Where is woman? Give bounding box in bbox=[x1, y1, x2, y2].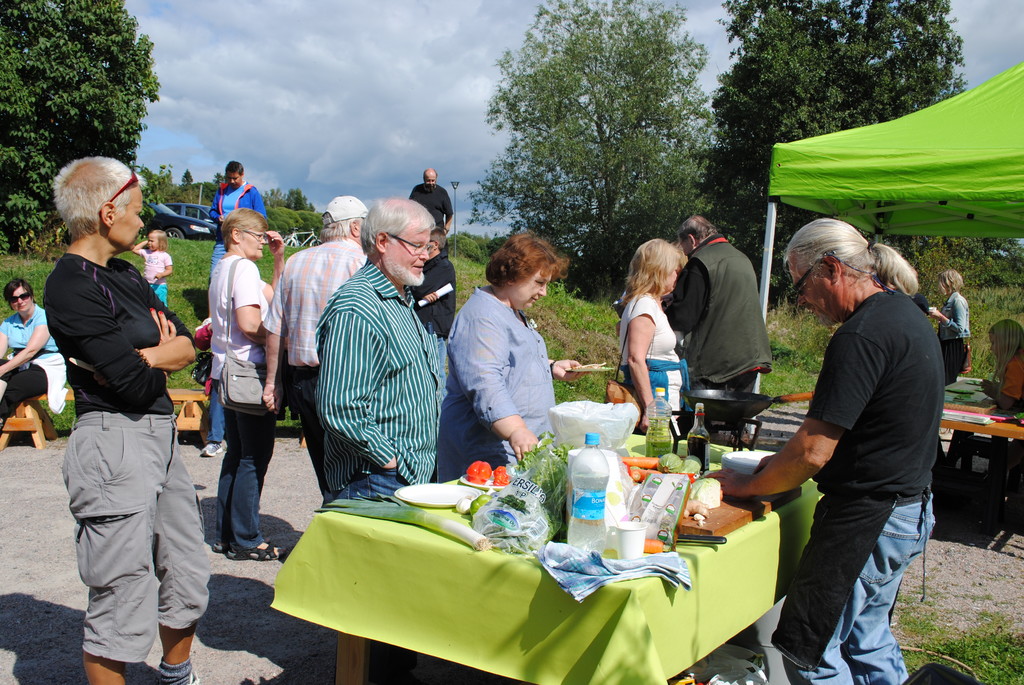
bbox=[616, 236, 688, 436].
